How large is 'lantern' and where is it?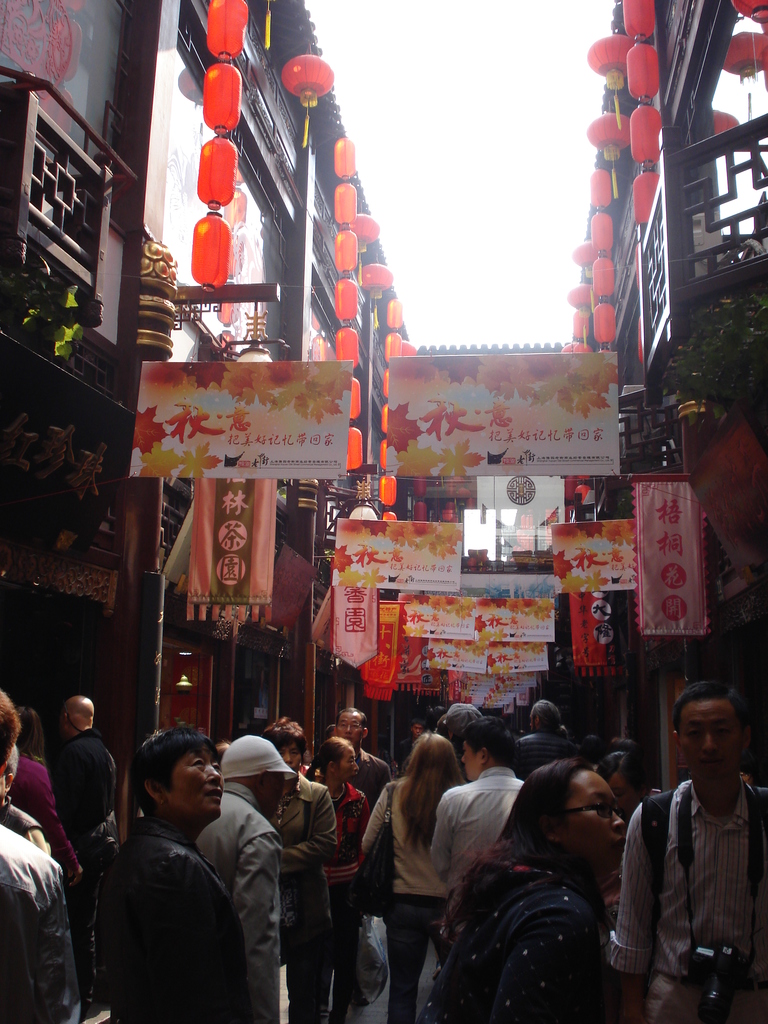
Bounding box: l=201, t=136, r=236, b=211.
